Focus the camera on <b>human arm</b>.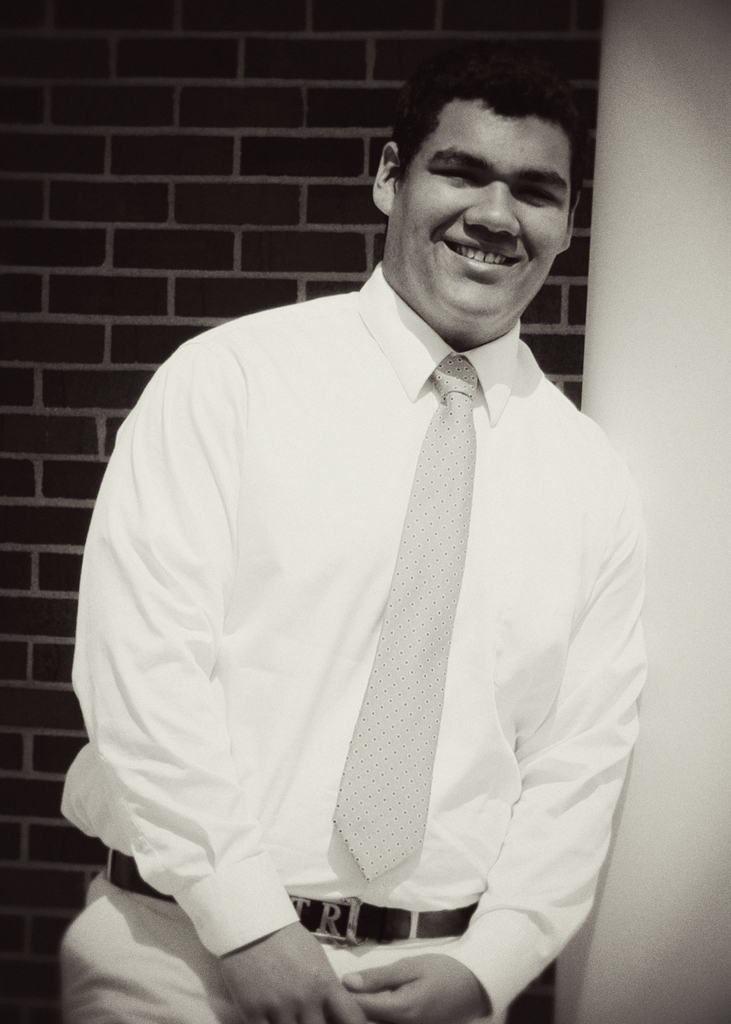
Focus region: region(79, 358, 361, 1023).
